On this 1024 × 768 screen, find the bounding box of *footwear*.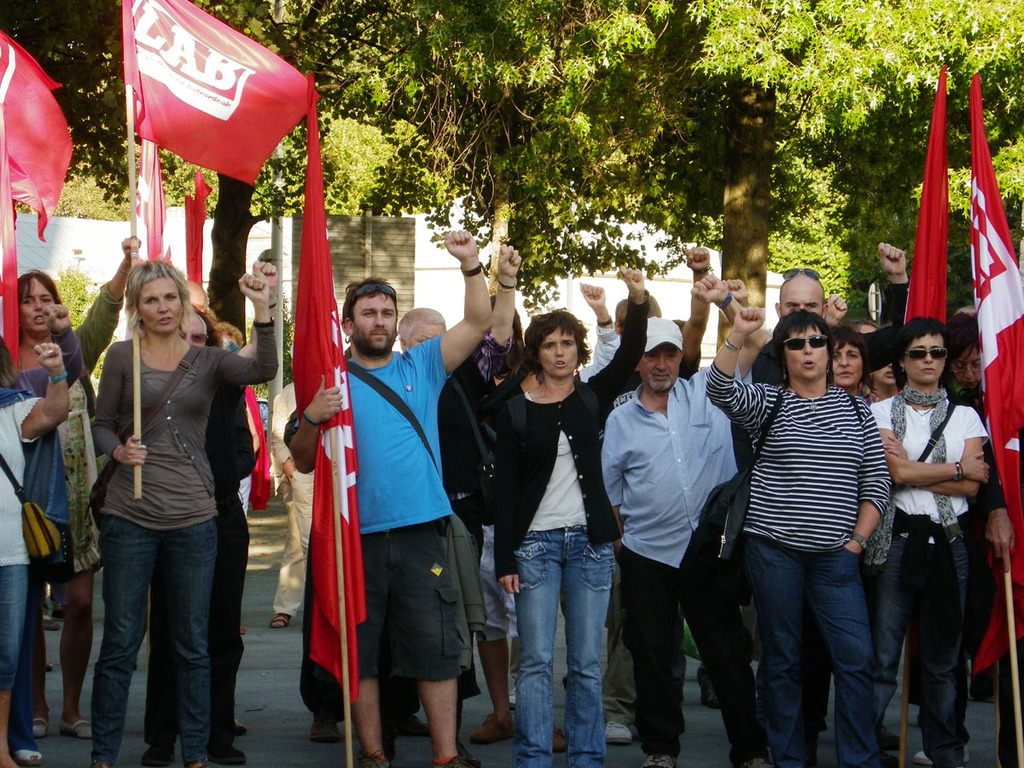
Bounding box: 142 742 173 765.
